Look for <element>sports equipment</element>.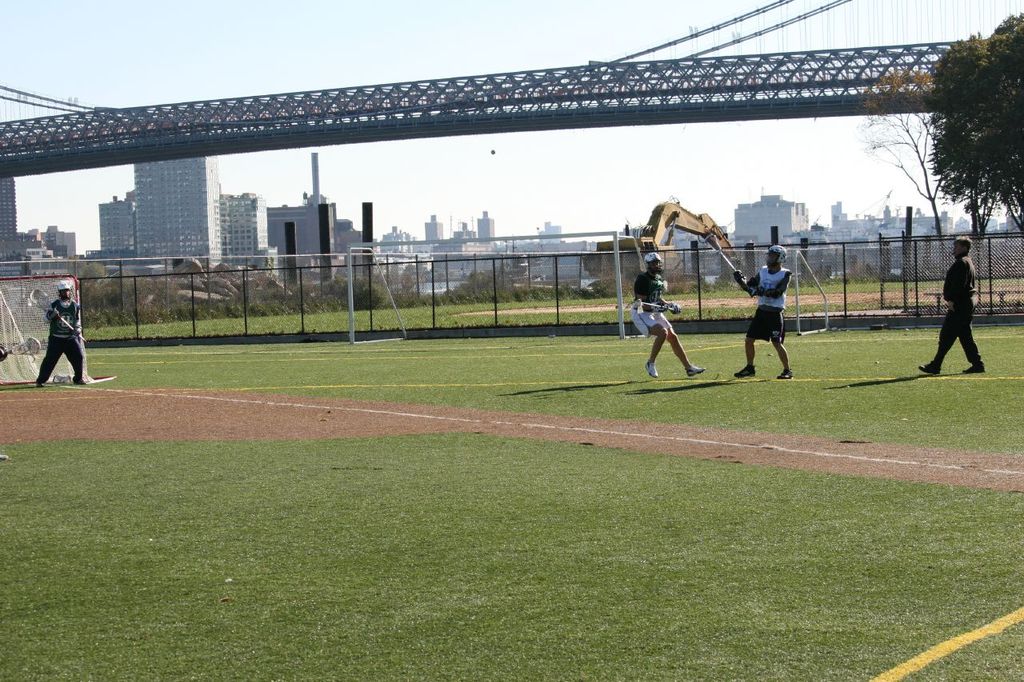
Found: bbox=[46, 306, 58, 323].
